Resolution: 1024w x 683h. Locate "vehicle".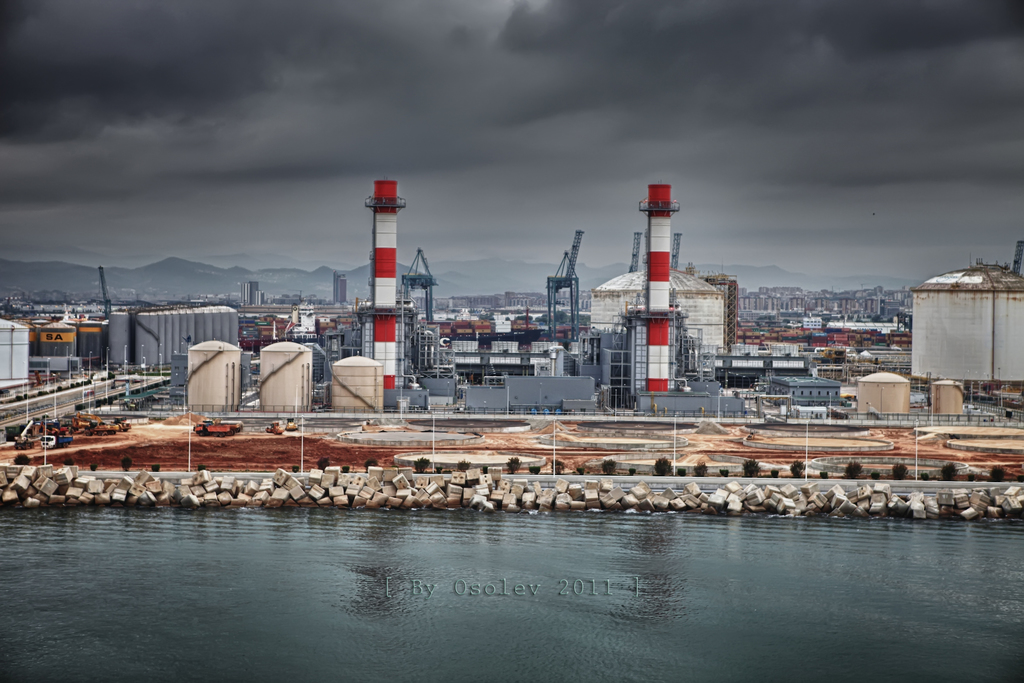
crop(266, 418, 285, 434).
